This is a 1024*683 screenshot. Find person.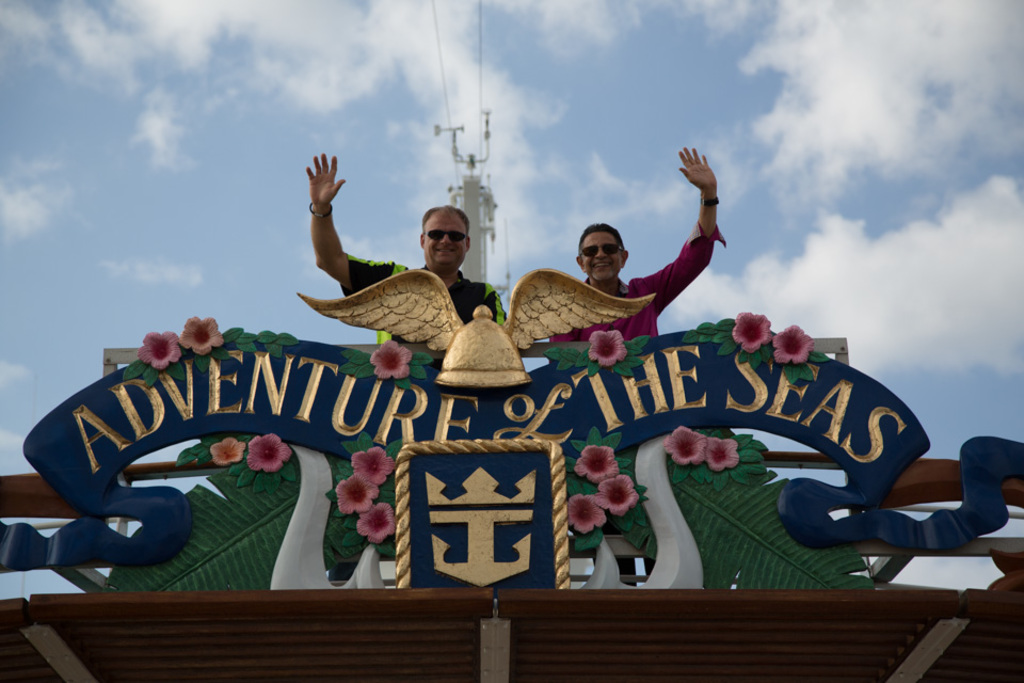
Bounding box: bbox=[302, 153, 509, 346].
